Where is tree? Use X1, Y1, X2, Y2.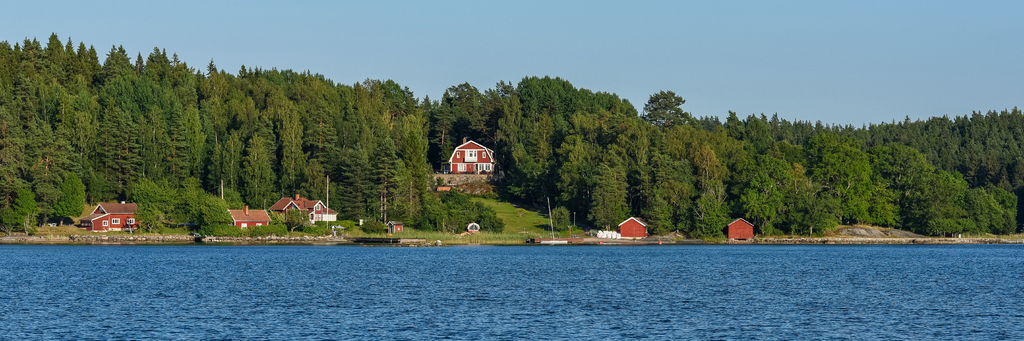
776, 145, 842, 235.
